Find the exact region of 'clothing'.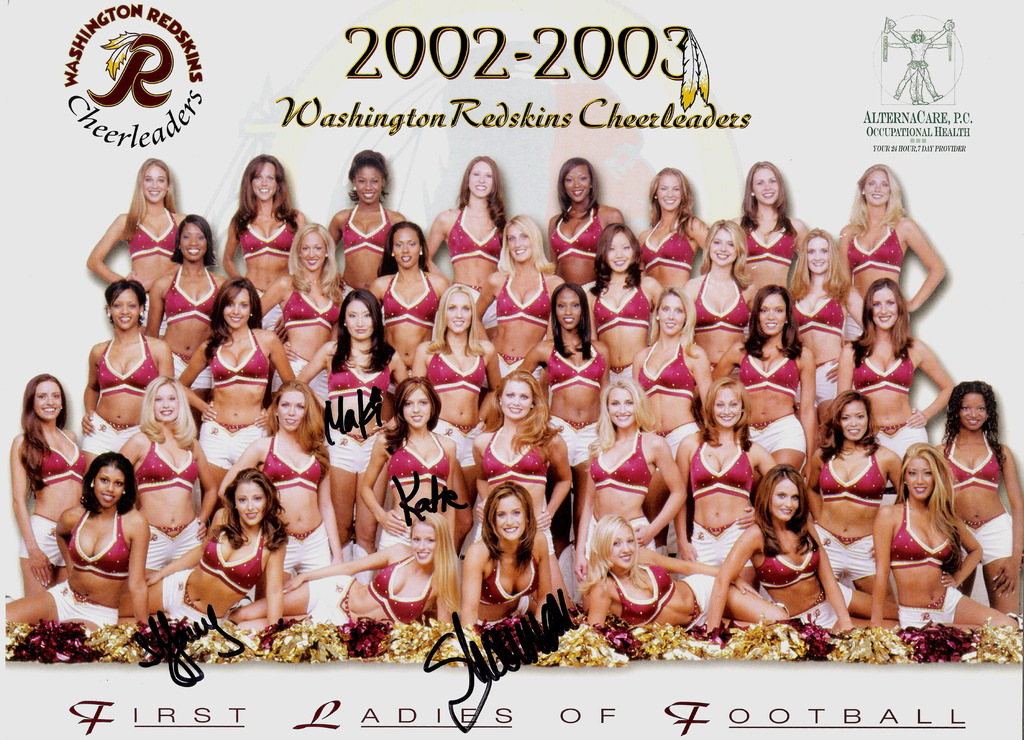
Exact region: l=840, t=309, r=865, b=345.
